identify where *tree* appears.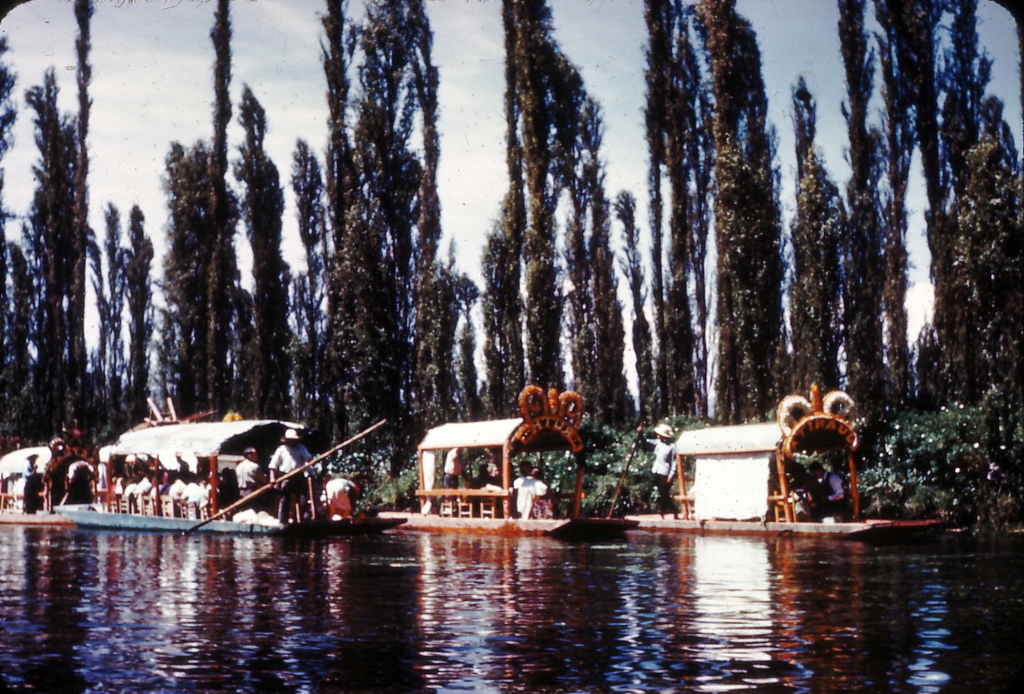
Appears at Rect(606, 189, 655, 425).
